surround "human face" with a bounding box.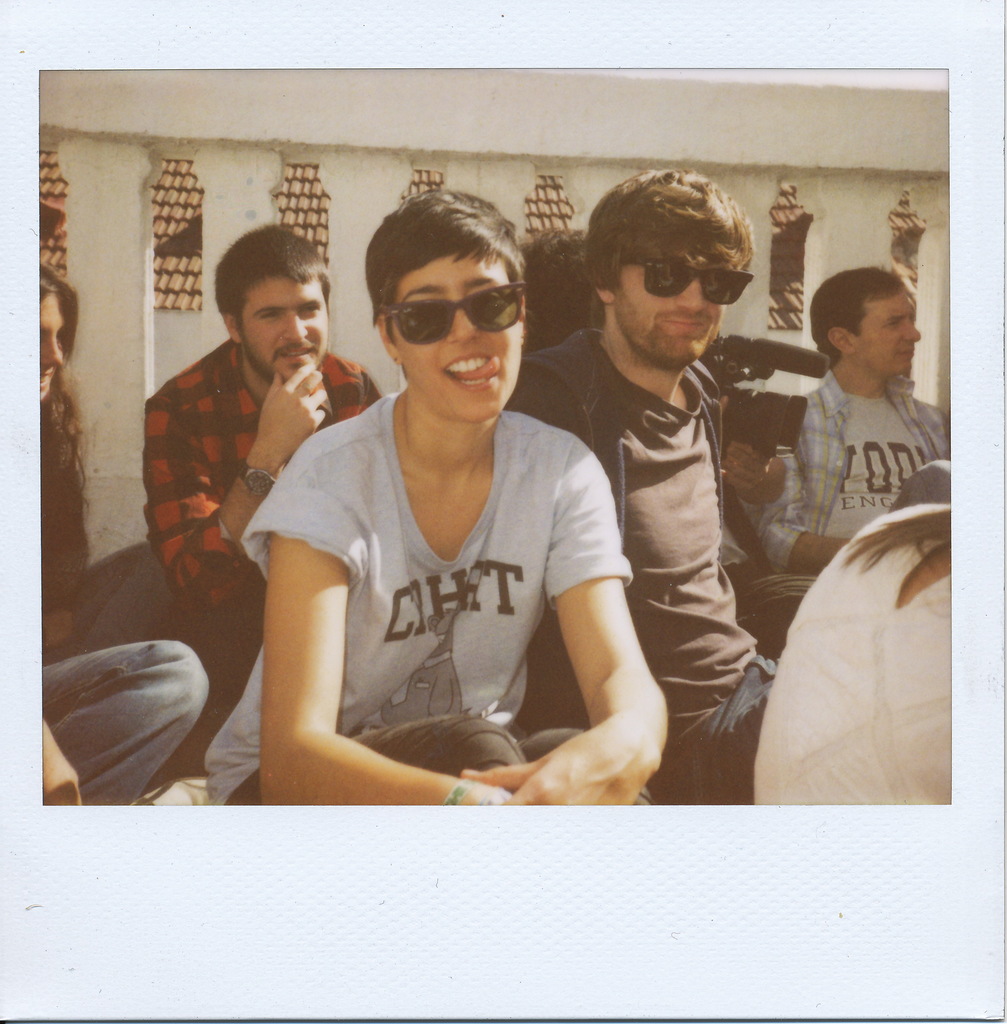
(399, 254, 517, 420).
